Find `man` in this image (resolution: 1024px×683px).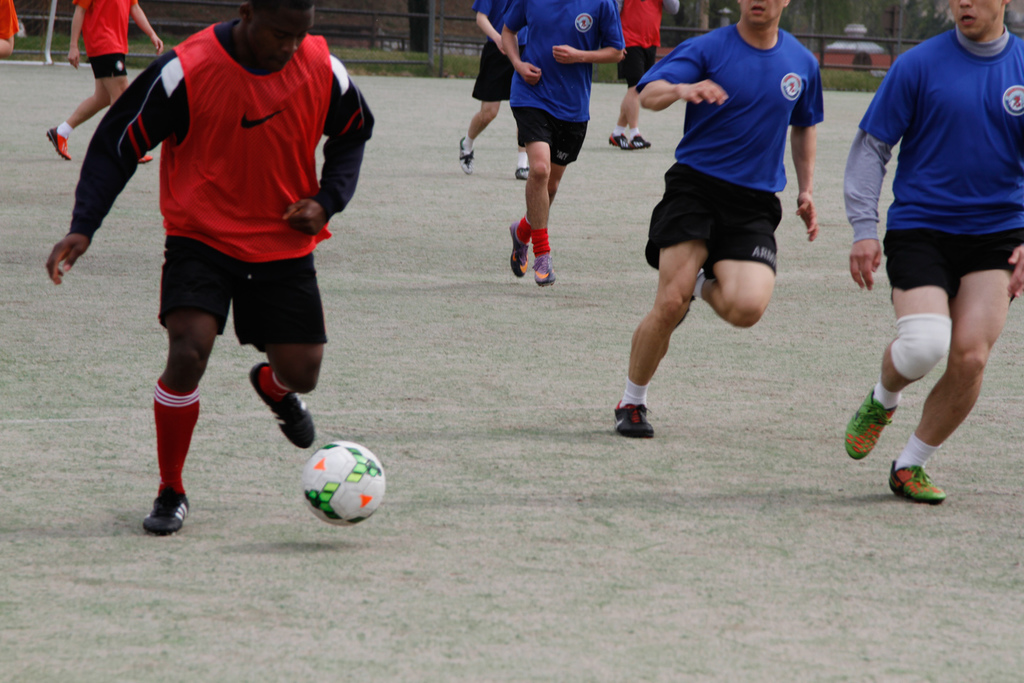
bbox=(39, 0, 375, 535).
